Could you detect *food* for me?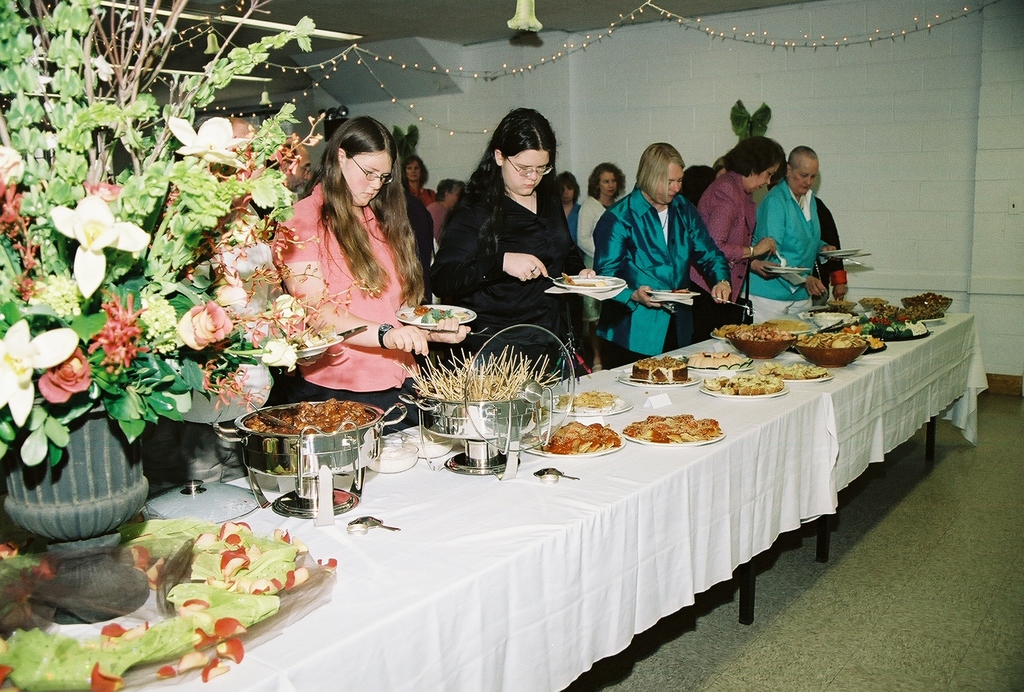
Detection result: (669, 287, 692, 297).
